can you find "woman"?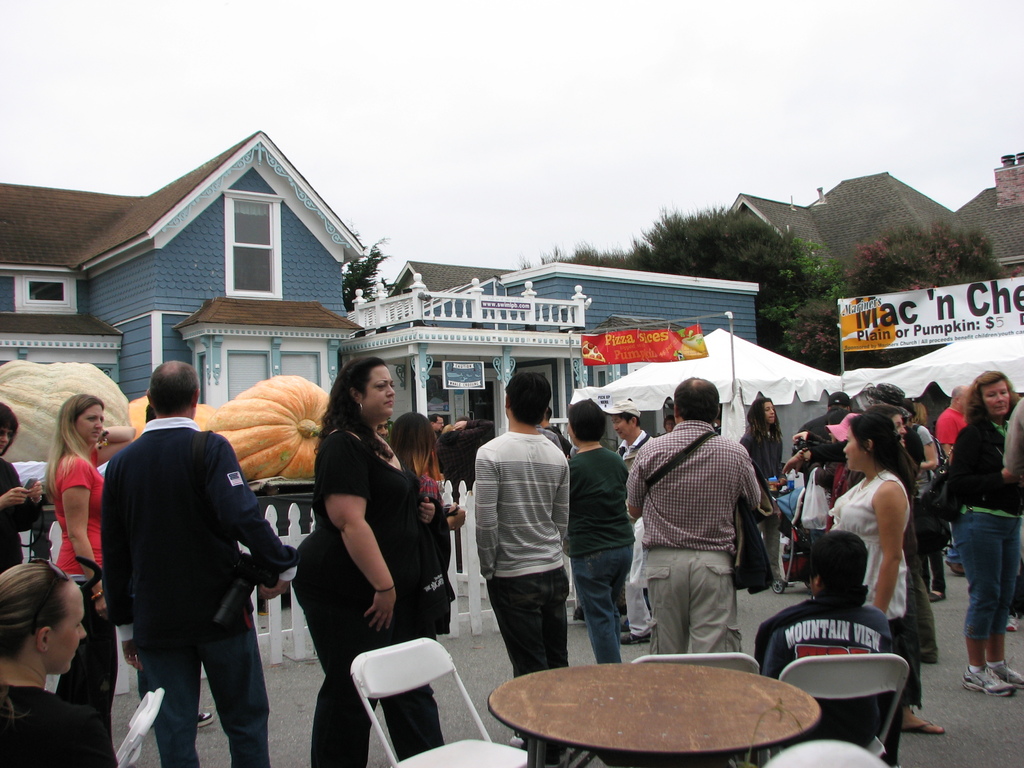
Yes, bounding box: 39, 378, 145, 767.
